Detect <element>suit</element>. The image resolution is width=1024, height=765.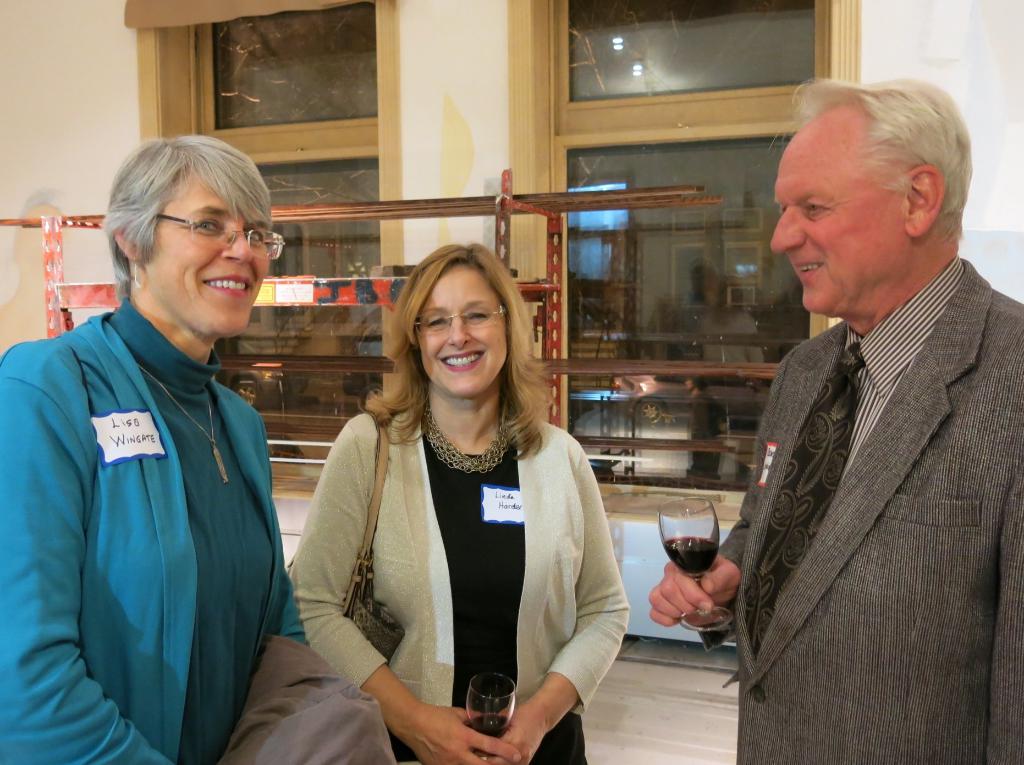
<bbox>724, 132, 1011, 761</bbox>.
